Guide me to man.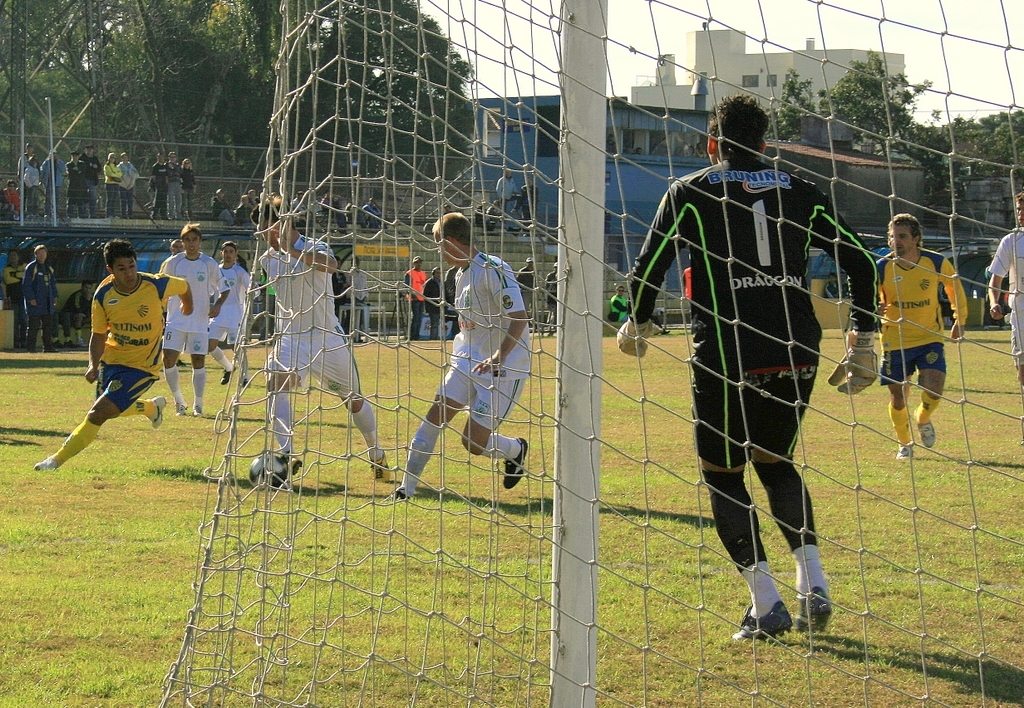
Guidance: bbox(65, 149, 85, 218).
